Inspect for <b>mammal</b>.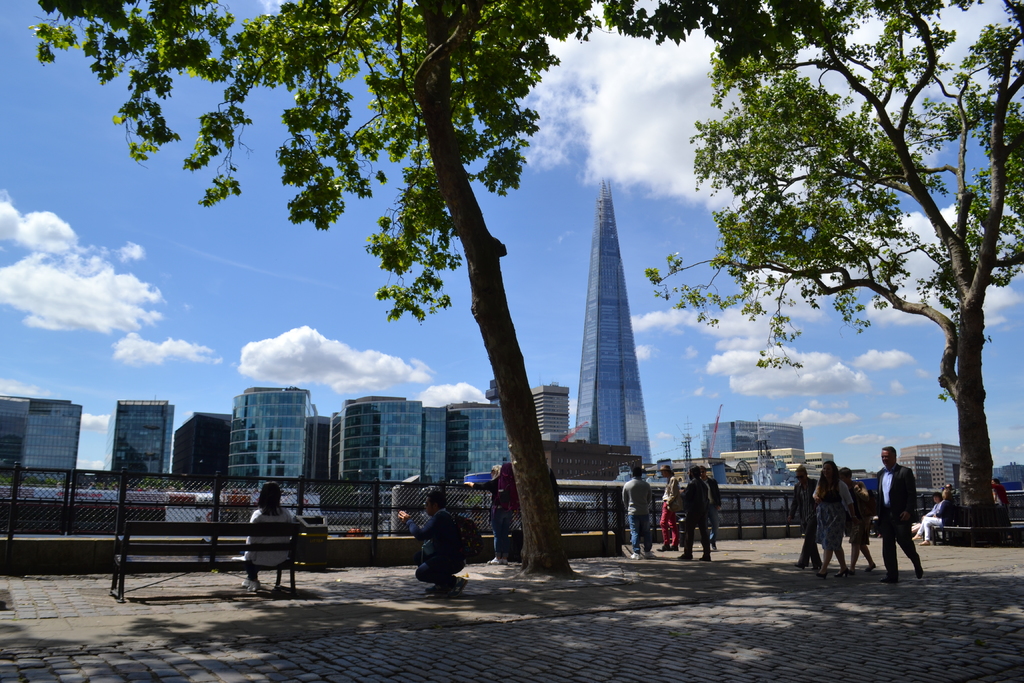
Inspection: bbox(787, 463, 821, 568).
